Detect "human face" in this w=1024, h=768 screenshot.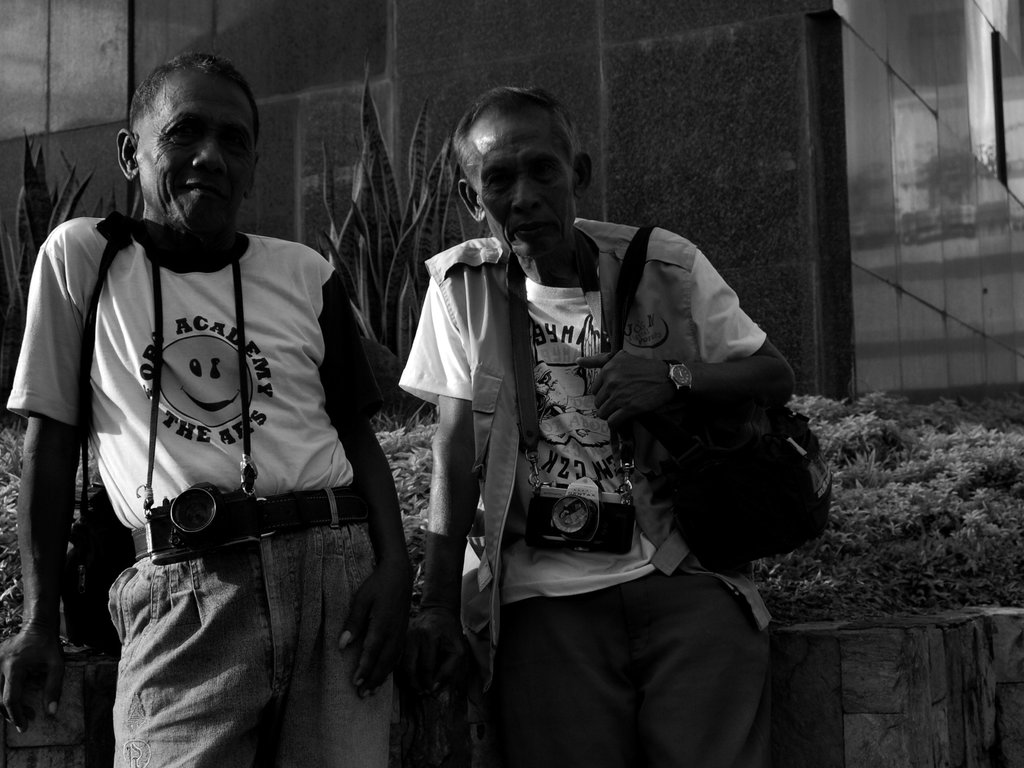
Detection: <region>136, 73, 255, 228</region>.
